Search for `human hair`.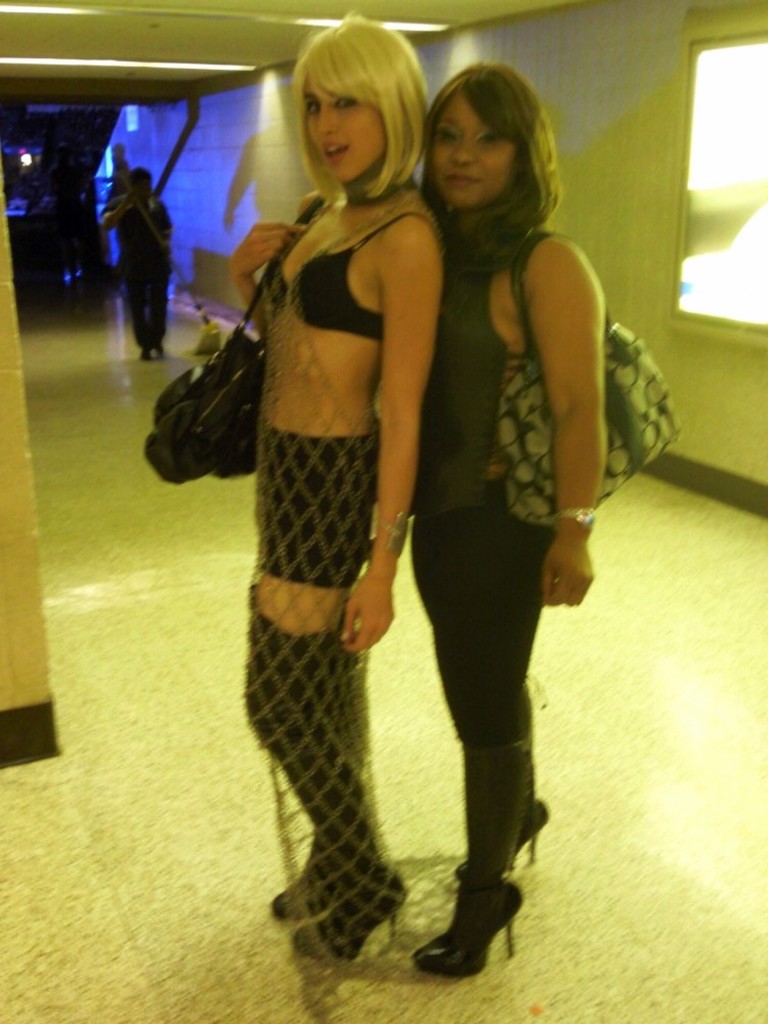
Found at 428:58:566:266.
